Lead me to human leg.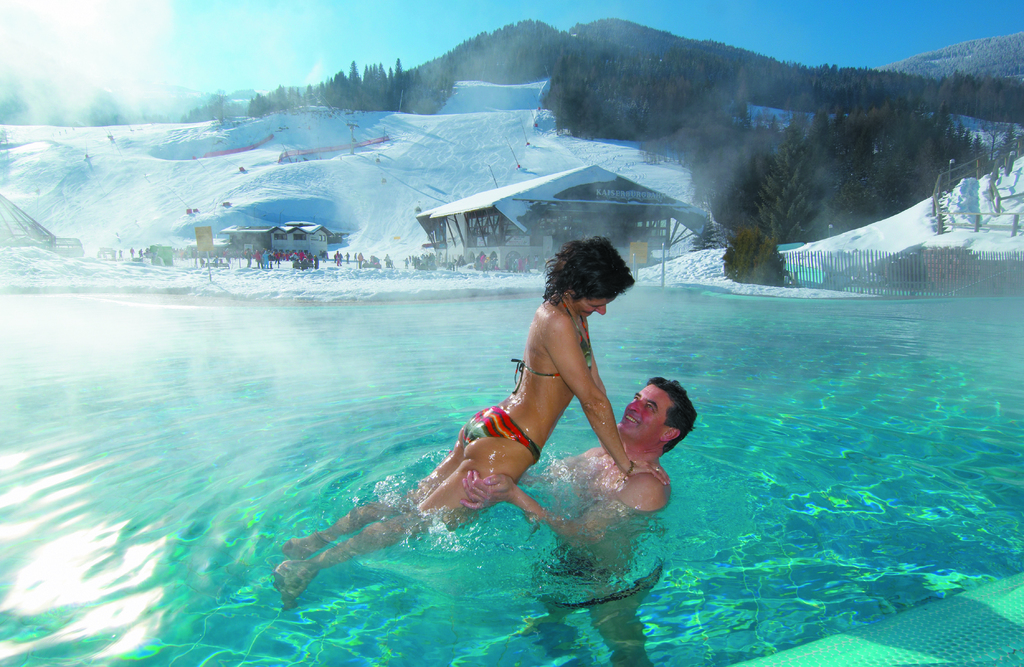
Lead to bbox(264, 461, 513, 616).
